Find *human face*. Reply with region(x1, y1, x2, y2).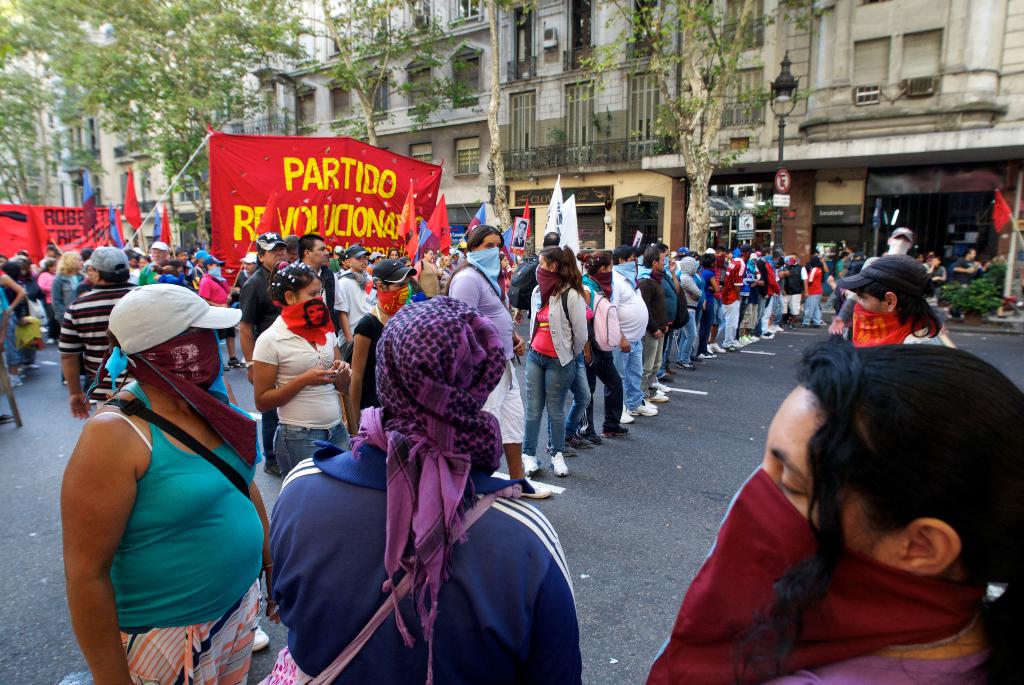
region(657, 252, 665, 273).
